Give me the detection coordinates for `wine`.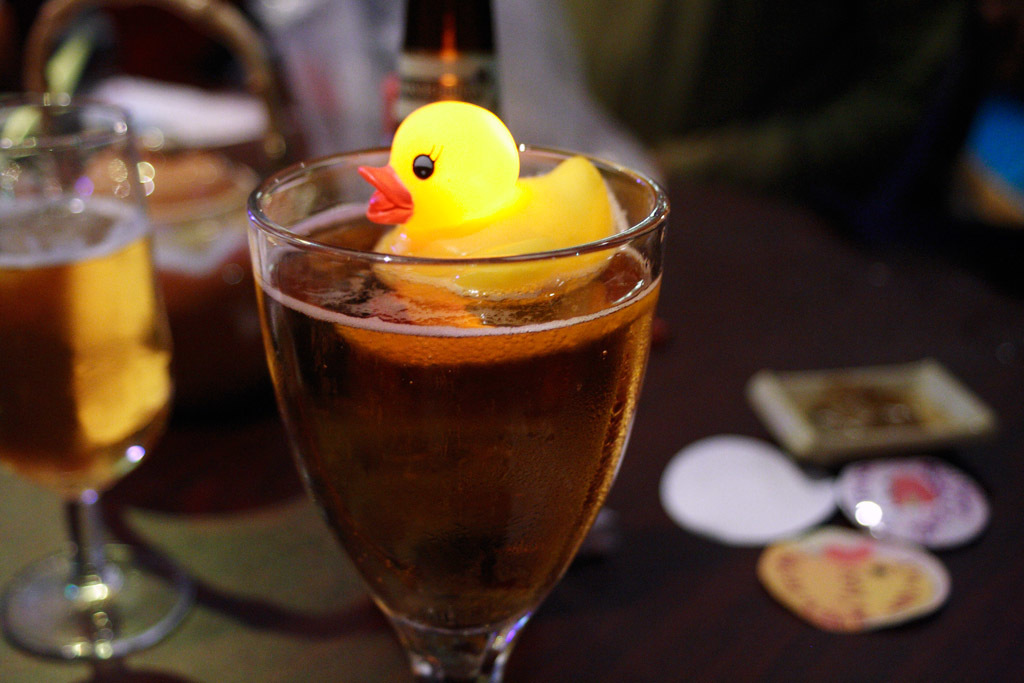
detection(386, 0, 510, 135).
